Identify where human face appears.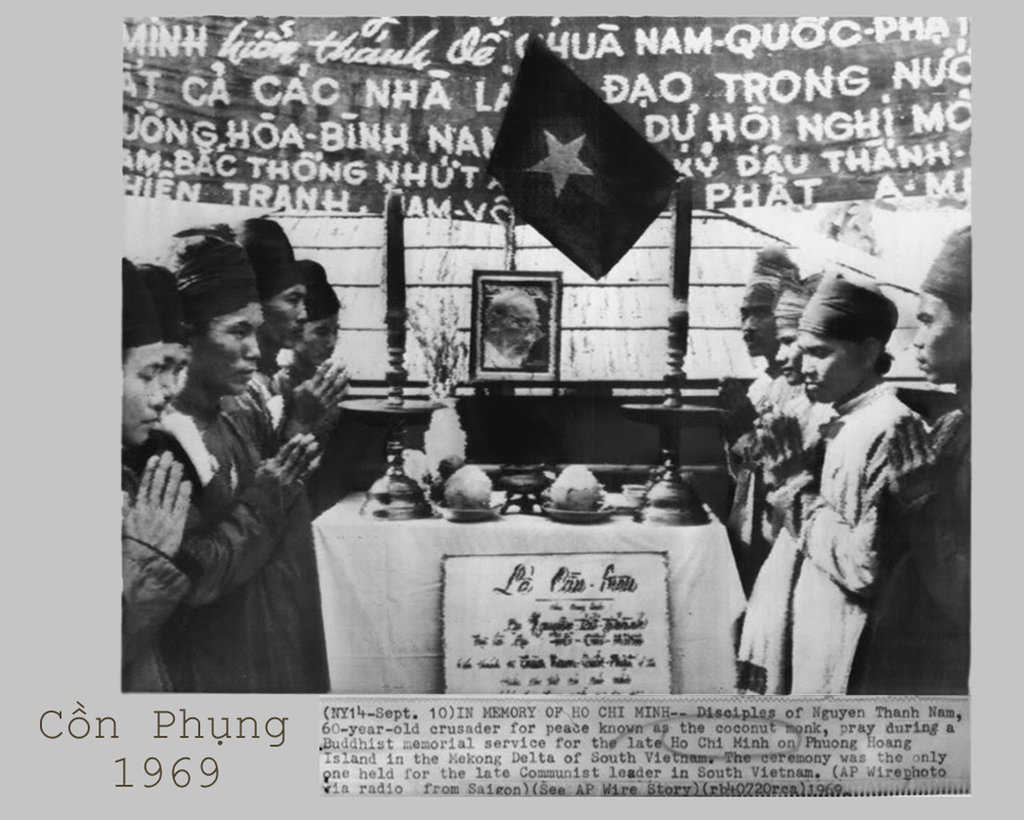
Appears at 166, 346, 189, 407.
